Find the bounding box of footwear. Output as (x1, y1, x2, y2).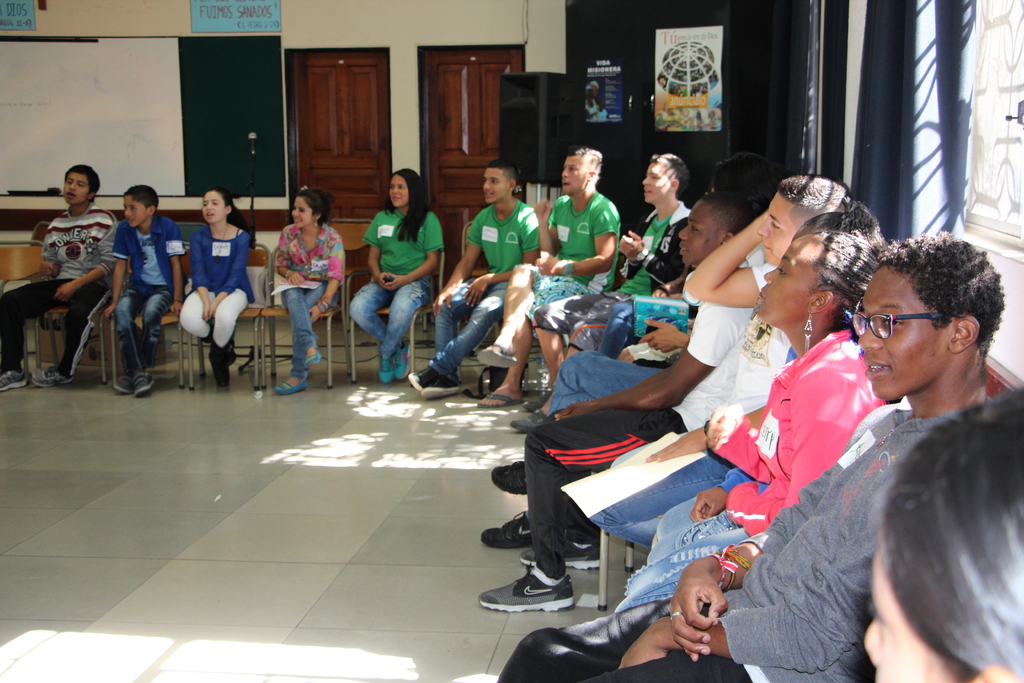
(510, 407, 549, 433).
